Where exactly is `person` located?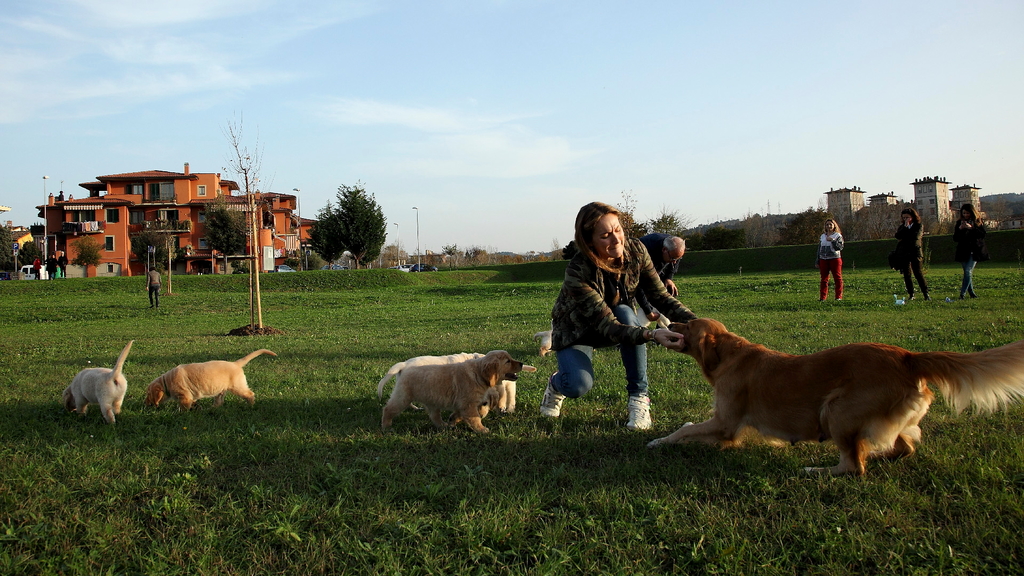
Its bounding box is crop(58, 250, 67, 279).
